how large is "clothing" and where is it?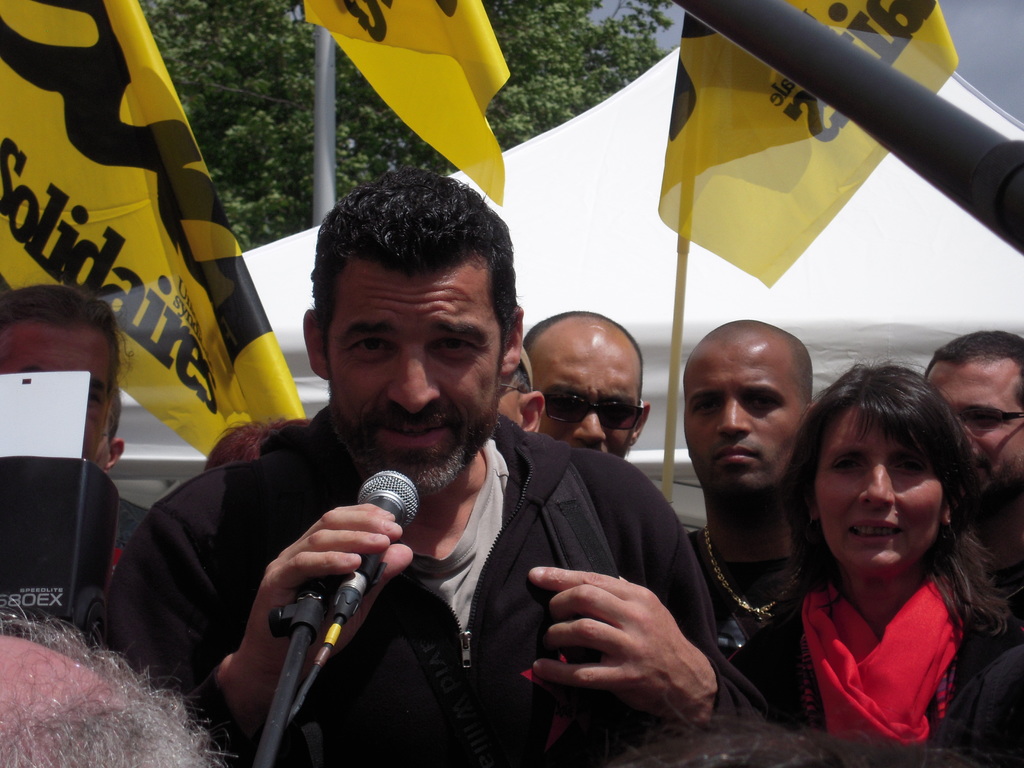
Bounding box: l=697, t=527, r=845, b=743.
